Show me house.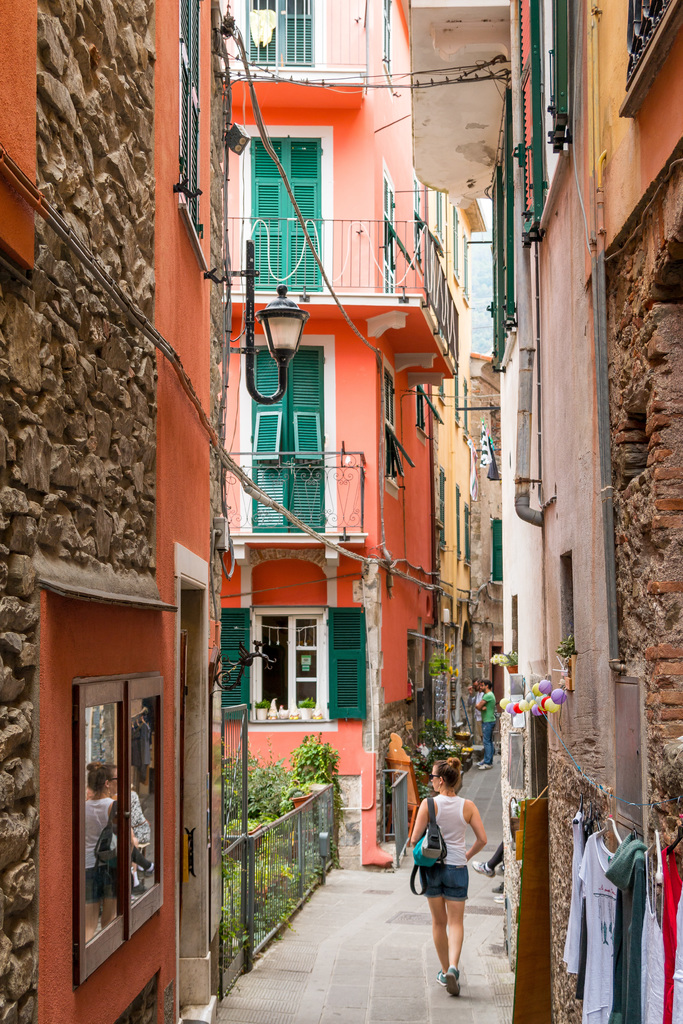
house is here: box(0, 0, 231, 1023).
